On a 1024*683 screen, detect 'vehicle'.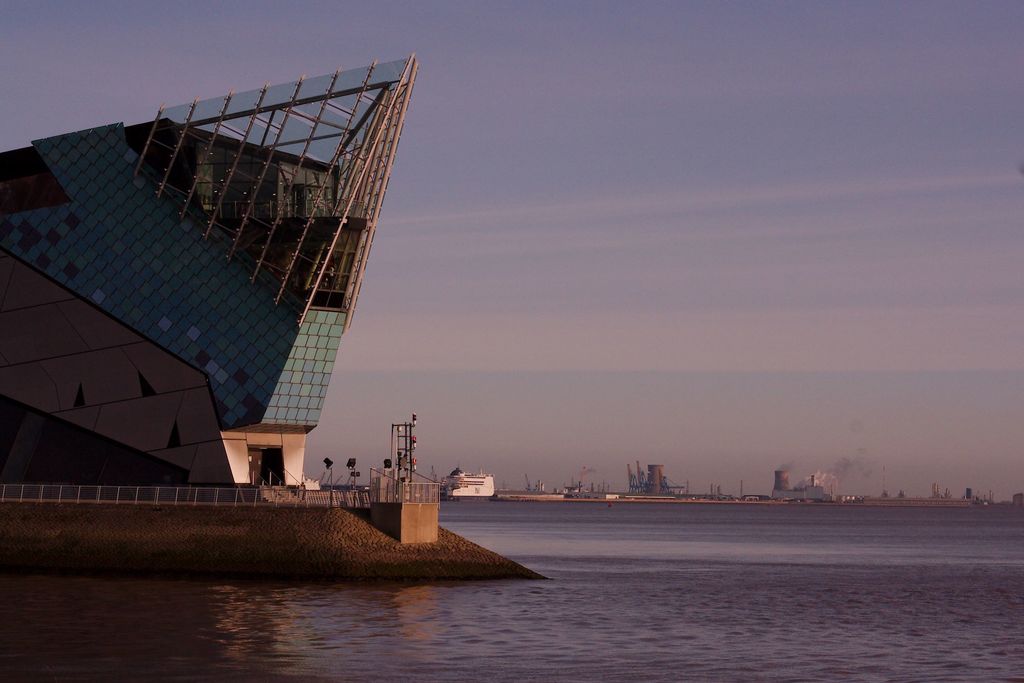
444 466 493 499.
